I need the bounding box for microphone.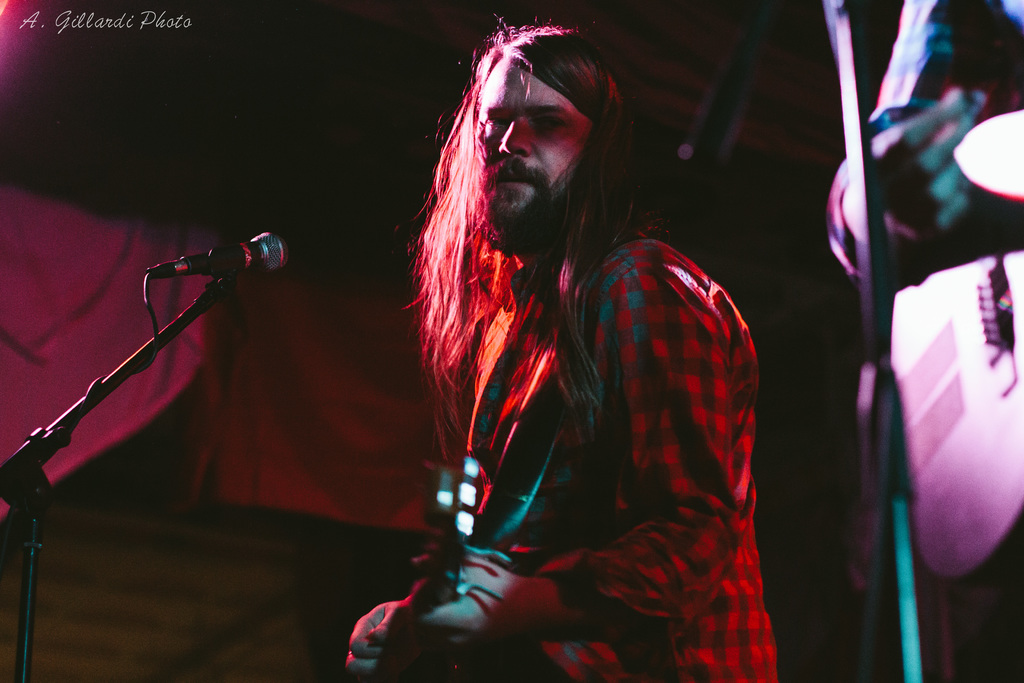
Here it is: bbox=[139, 226, 299, 288].
